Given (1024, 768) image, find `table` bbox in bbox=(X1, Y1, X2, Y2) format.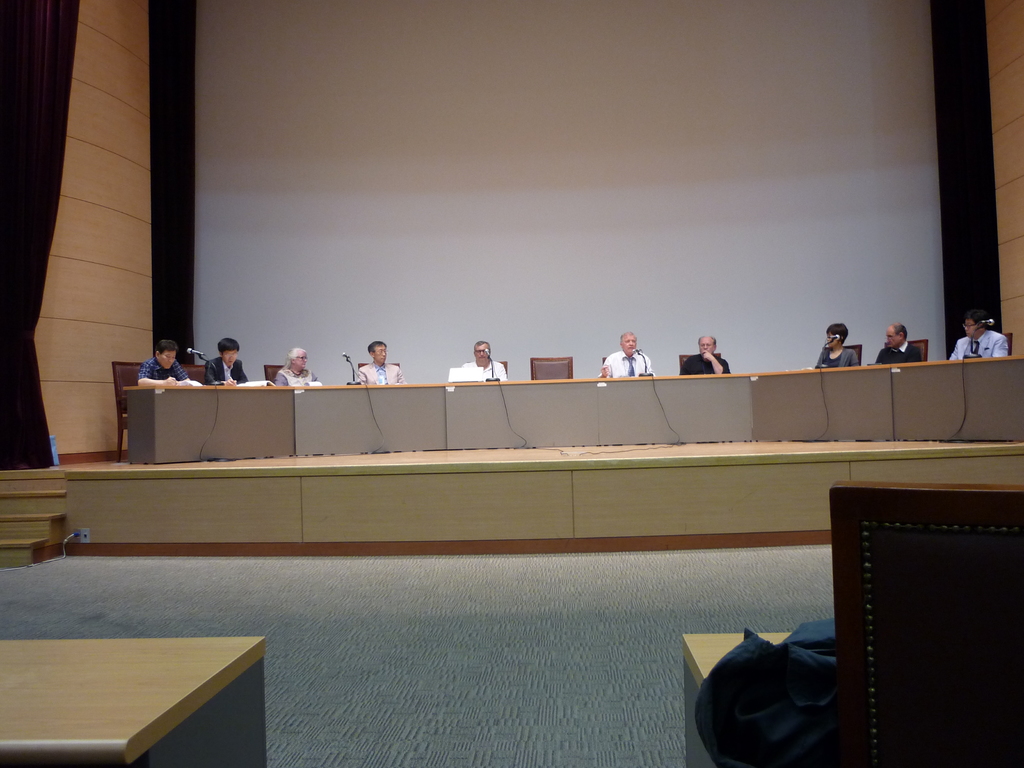
bbox=(0, 635, 269, 767).
